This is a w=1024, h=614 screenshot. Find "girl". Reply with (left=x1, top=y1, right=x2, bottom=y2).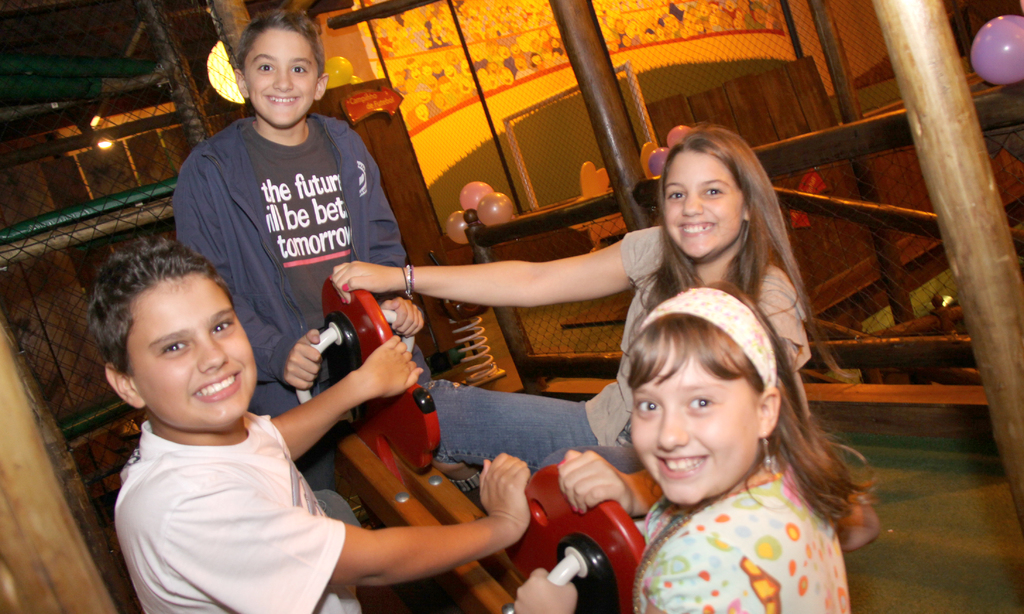
(left=506, top=283, right=887, bottom=613).
